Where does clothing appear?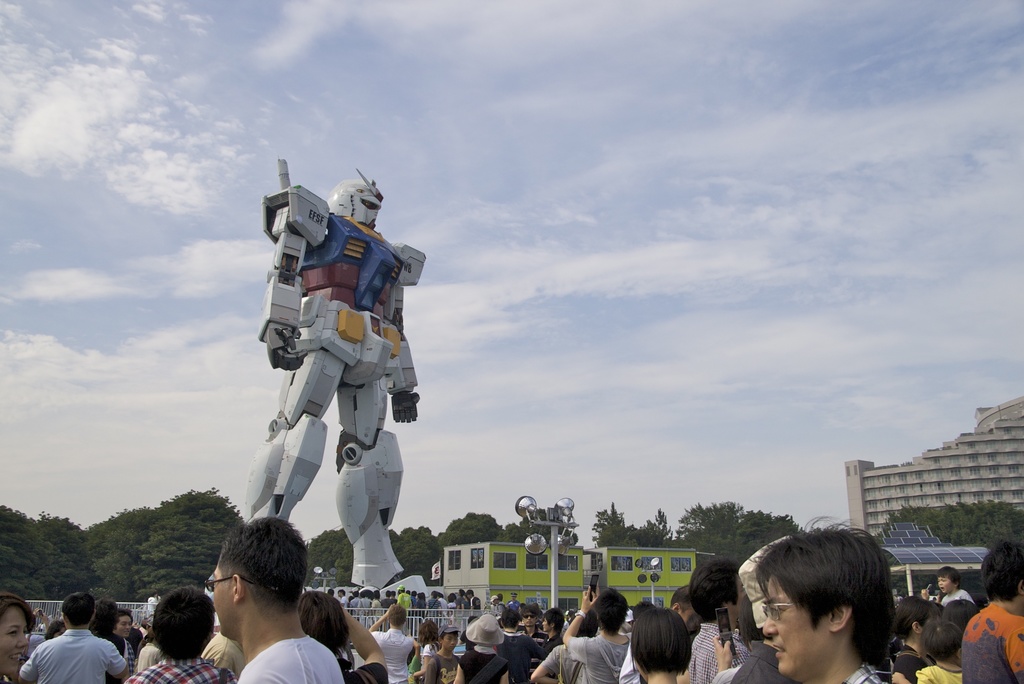
Appears at <box>6,557,1023,683</box>.
